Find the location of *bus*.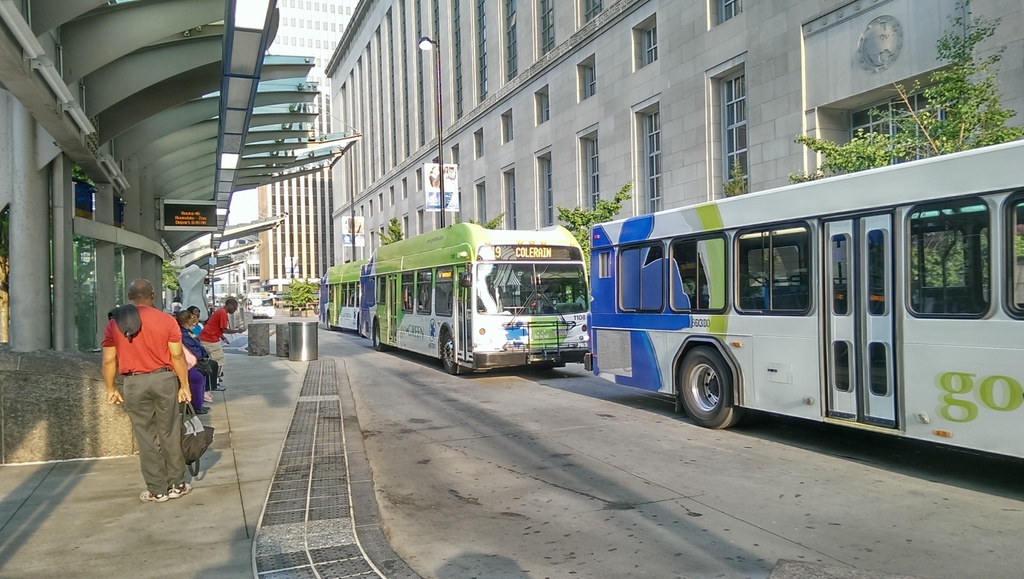
Location: 583 138 1023 431.
